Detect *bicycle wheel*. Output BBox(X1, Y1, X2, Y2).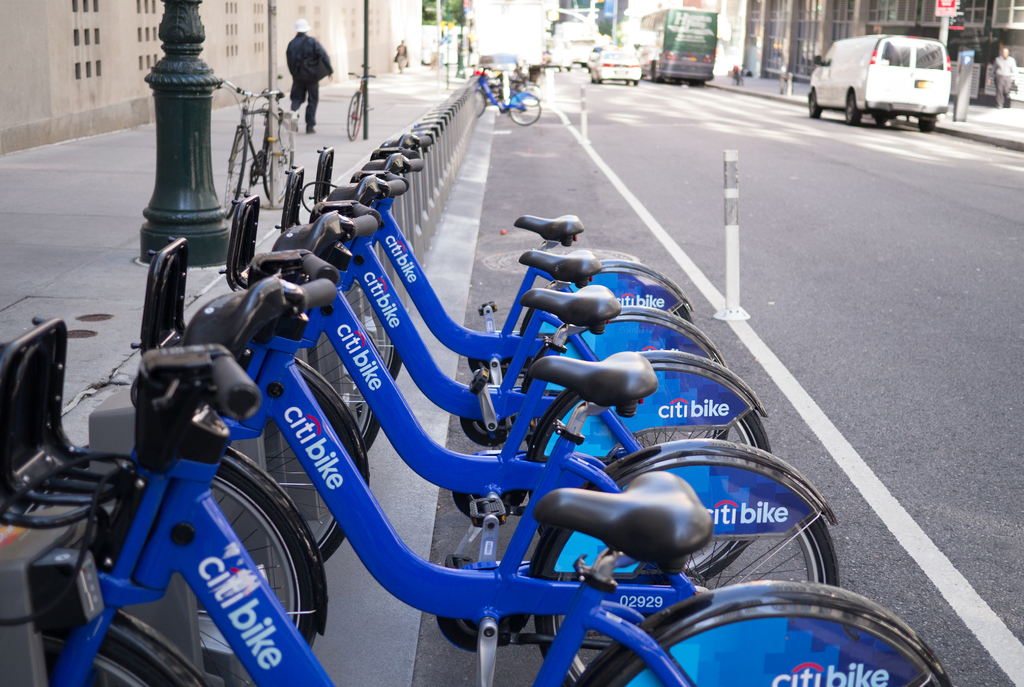
BBox(347, 92, 363, 141).
